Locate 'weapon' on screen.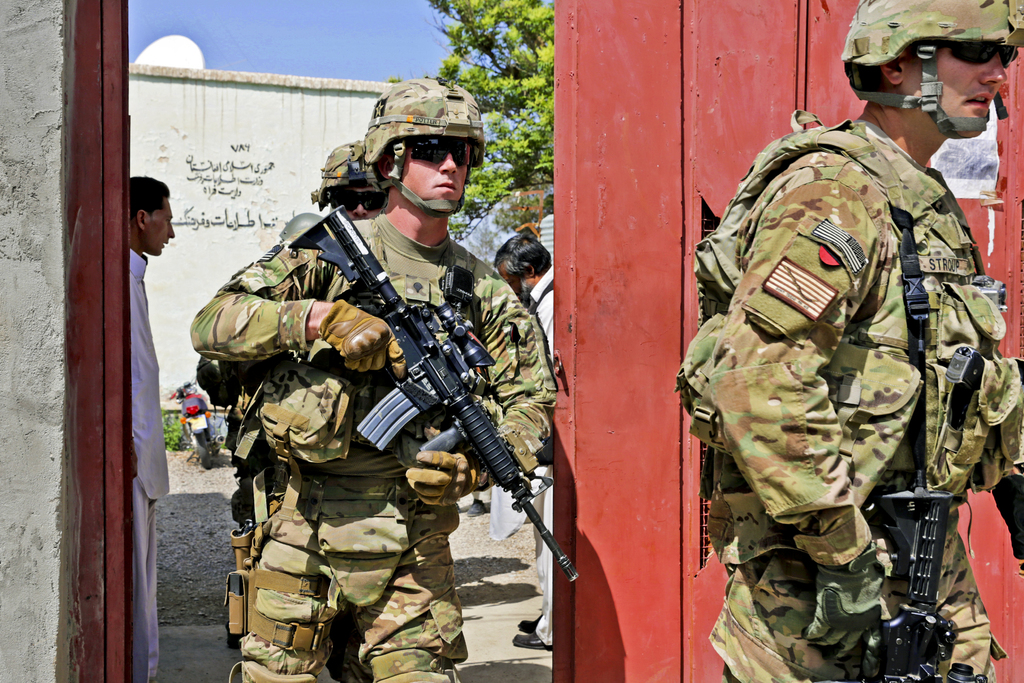
On screen at {"left": 284, "top": 205, "right": 583, "bottom": 580}.
